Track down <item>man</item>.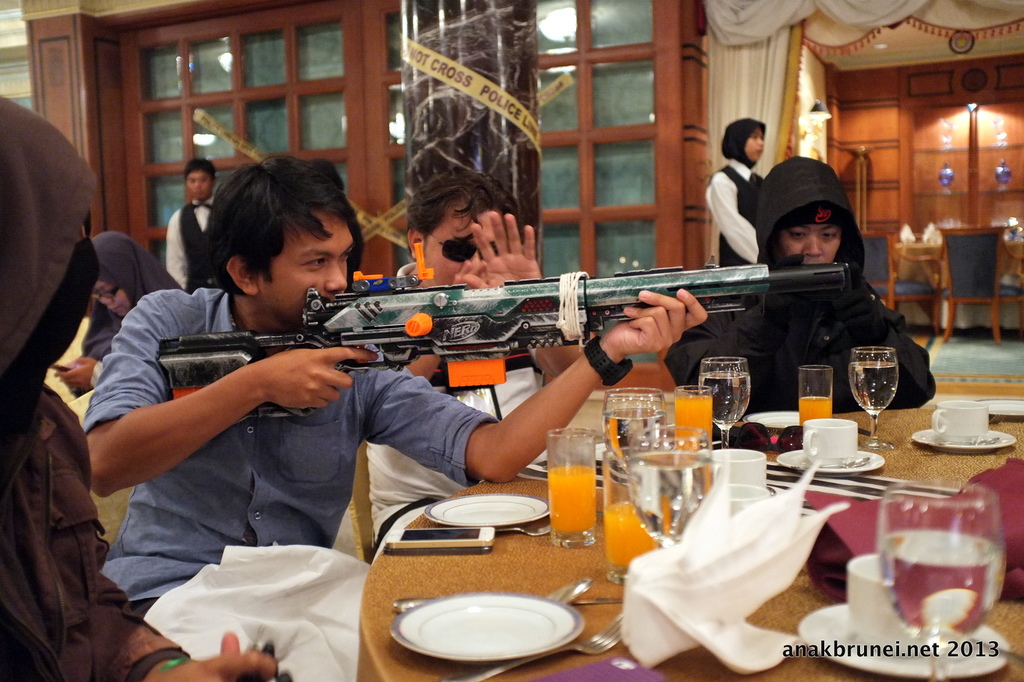
Tracked to (663,154,933,414).
